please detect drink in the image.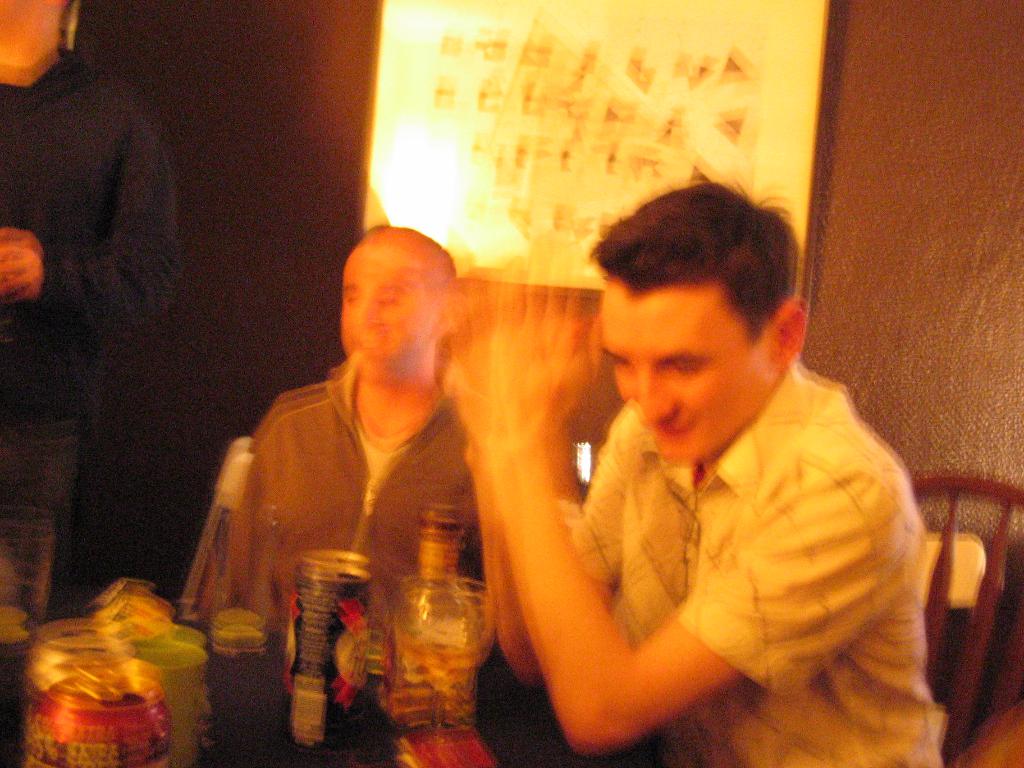
bbox=(380, 480, 486, 722).
